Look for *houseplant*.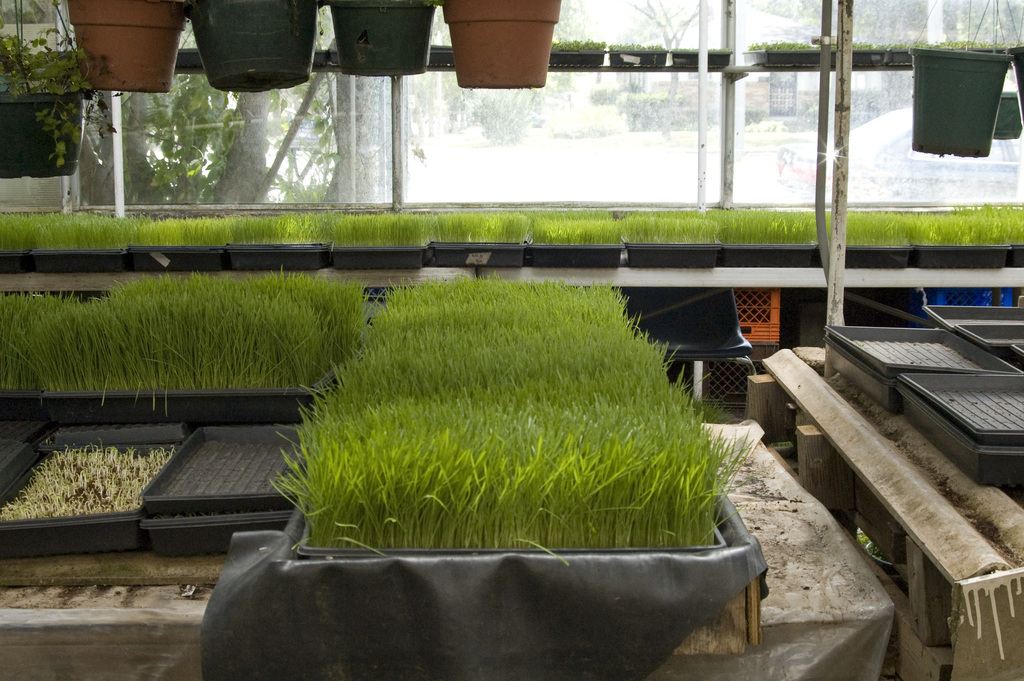
Found: box=[218, 242, 794, 638].
